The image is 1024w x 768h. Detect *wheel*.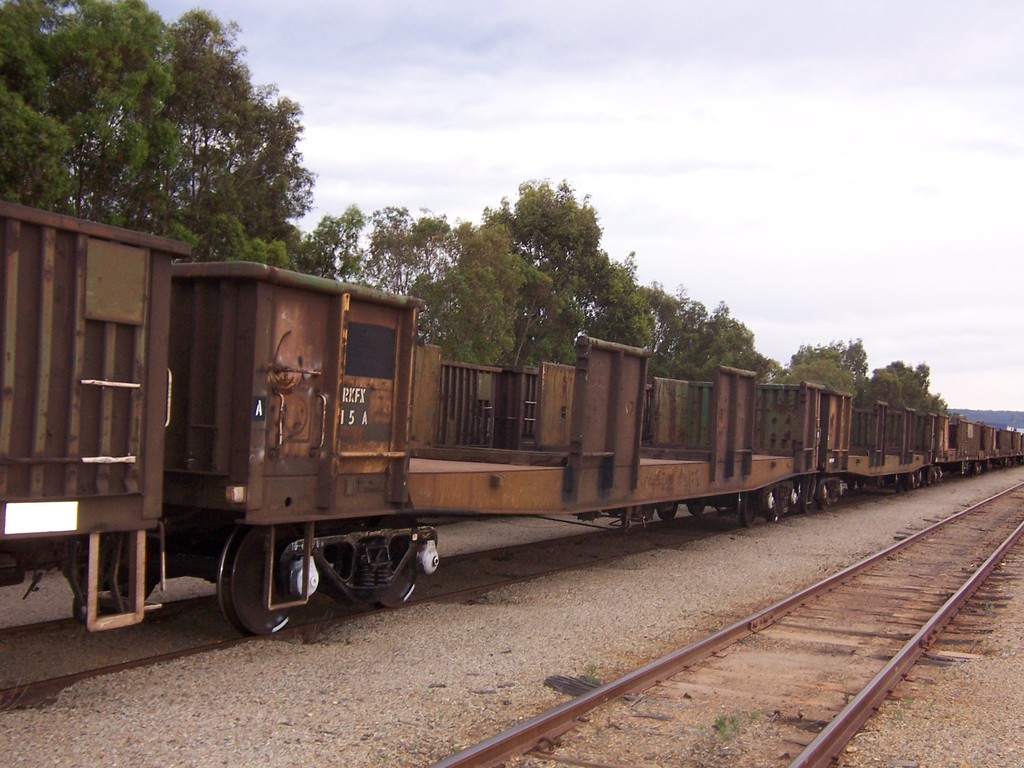
Detection: x1=691 y1=499 x2=705 y2=512.
